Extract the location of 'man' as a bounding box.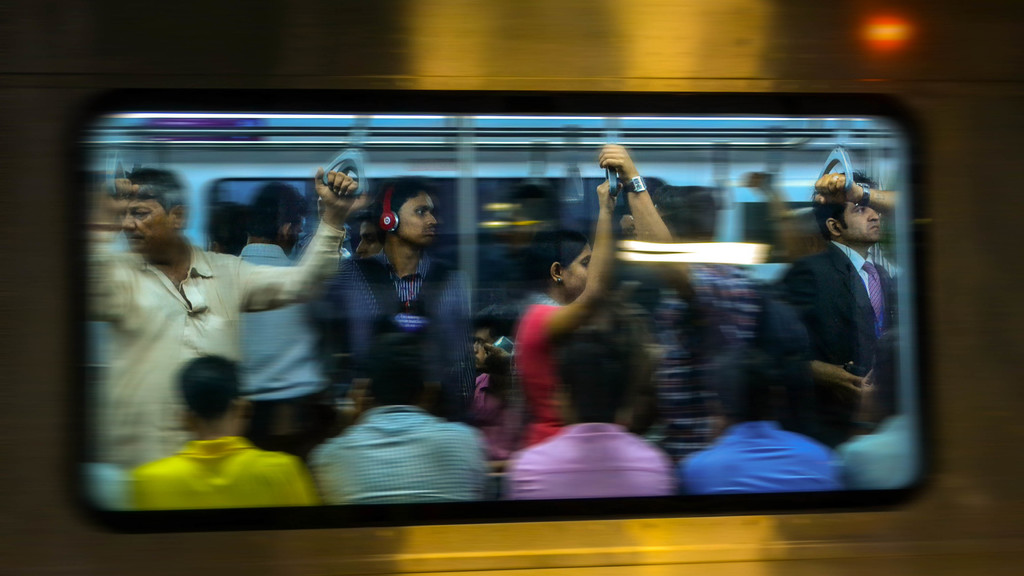
[762,170,897,452].
